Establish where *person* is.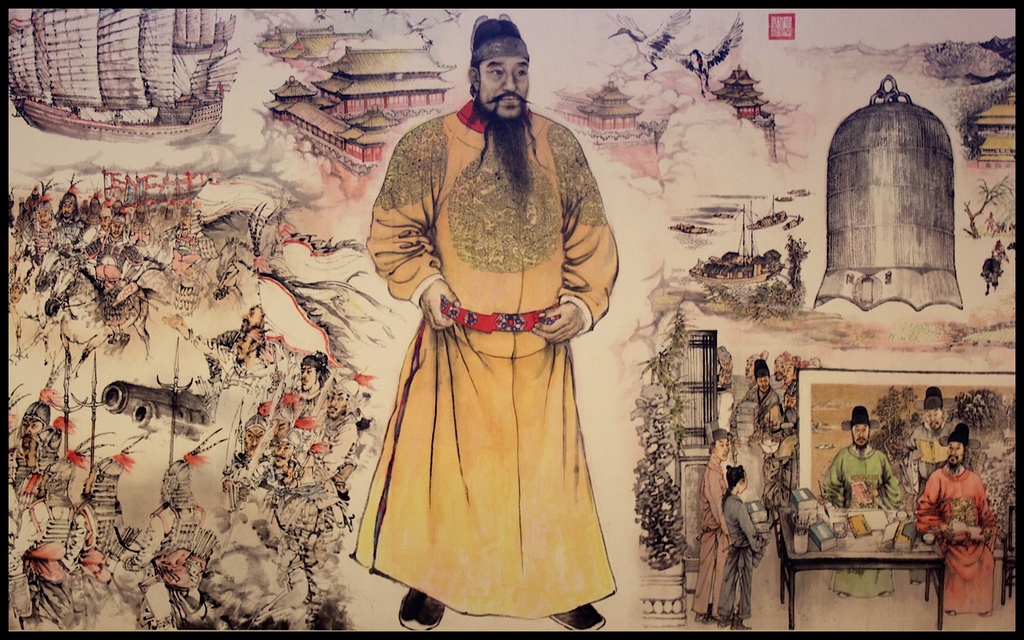
Established at {"x1": 897, "y1": 378, "x2": 956, "y2": 498}.
